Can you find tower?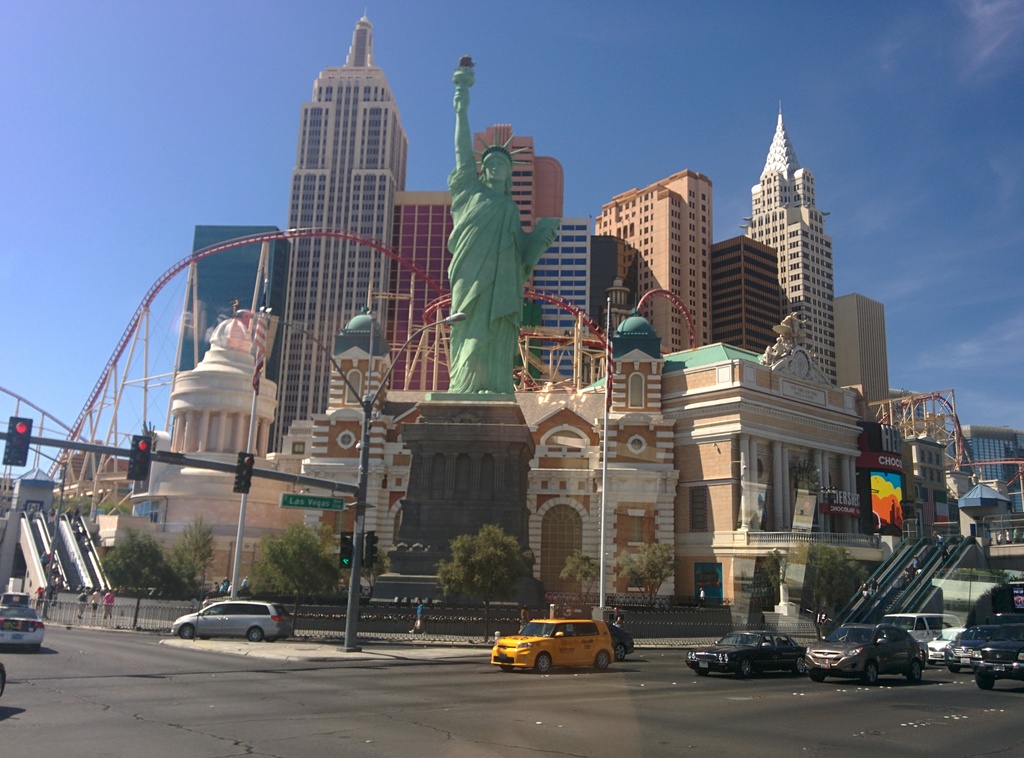
Yes, bounding box: {"x1": 186, "y1": 225, "x2": 291, "y2": 407}.
